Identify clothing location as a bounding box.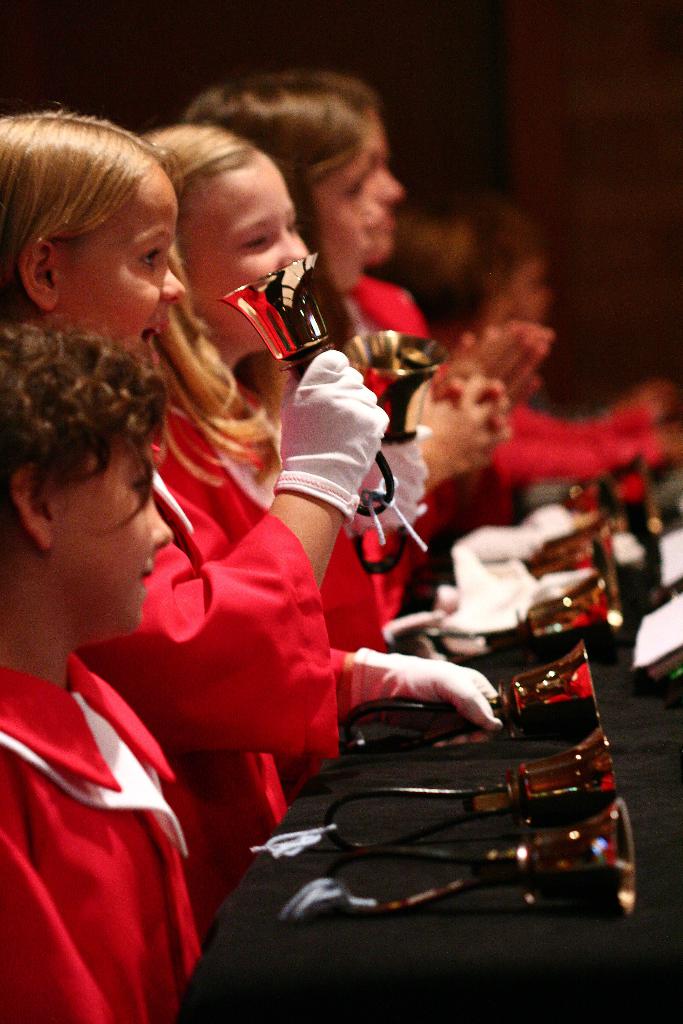
[130, 342, 426, 720].
